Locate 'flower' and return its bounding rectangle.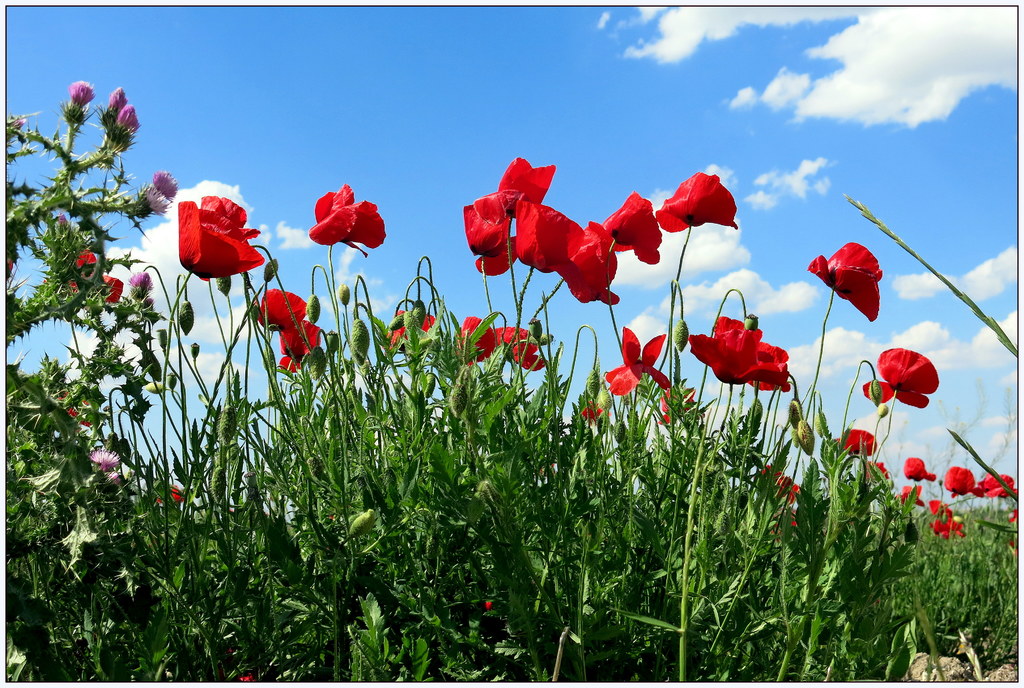
locate(547, 220, 621, 307).
